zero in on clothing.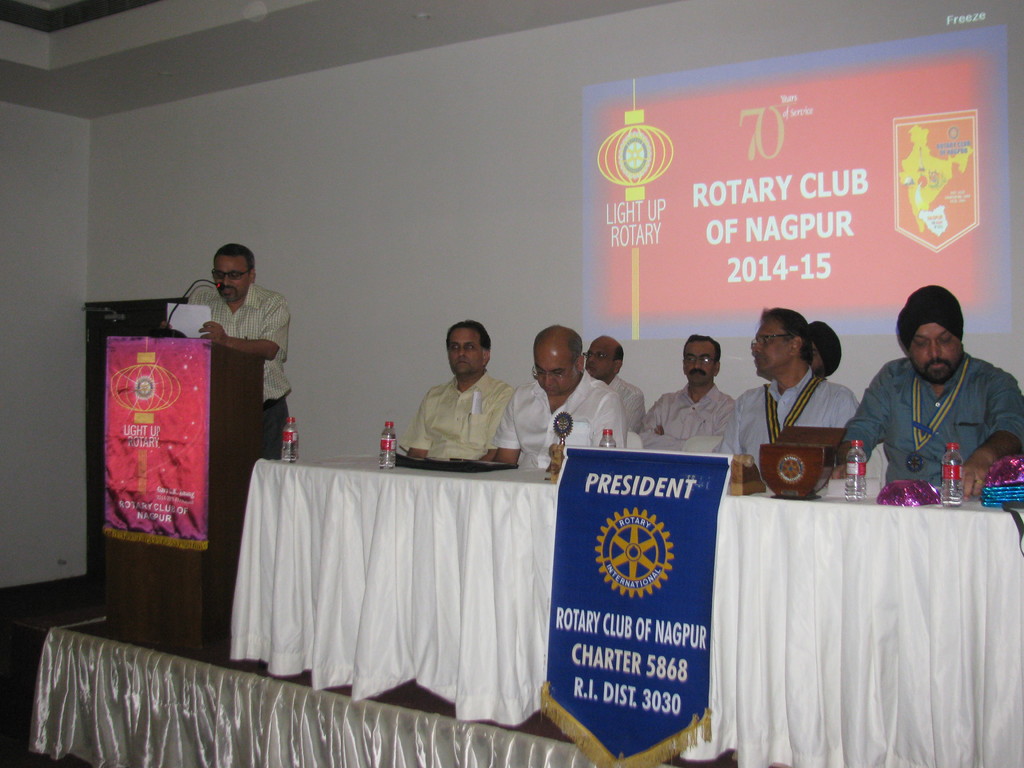
Zeroed in: detection(637, 383, 734, 454).
